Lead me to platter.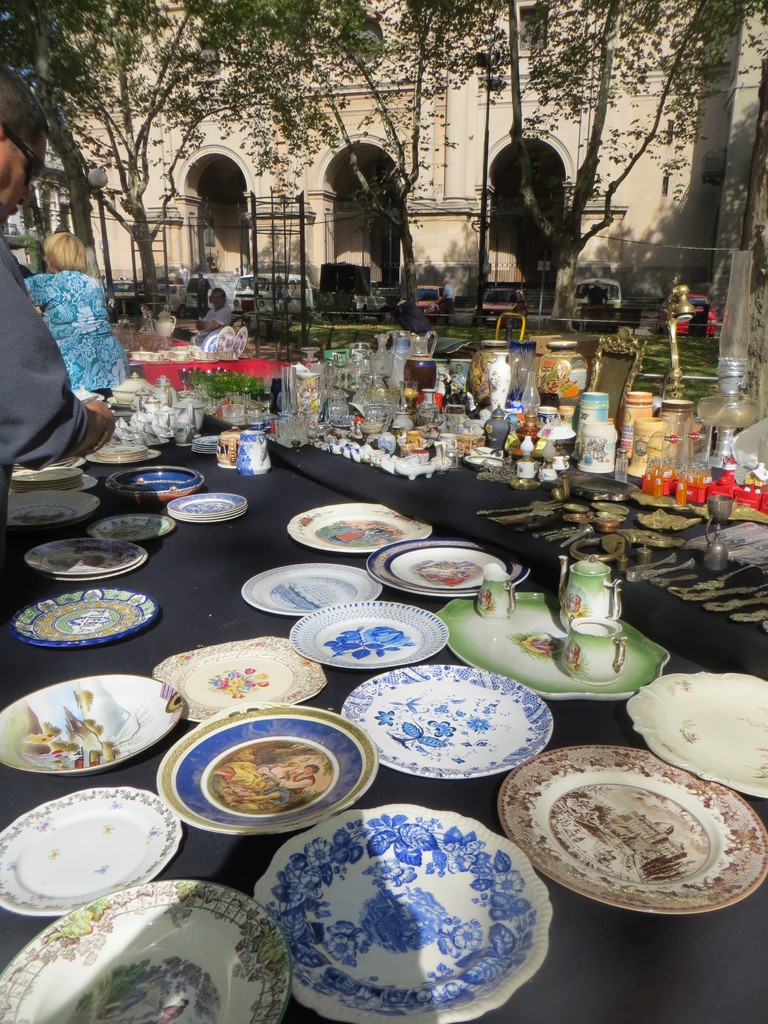
Lead to detection(319, 596, 431, 664).
